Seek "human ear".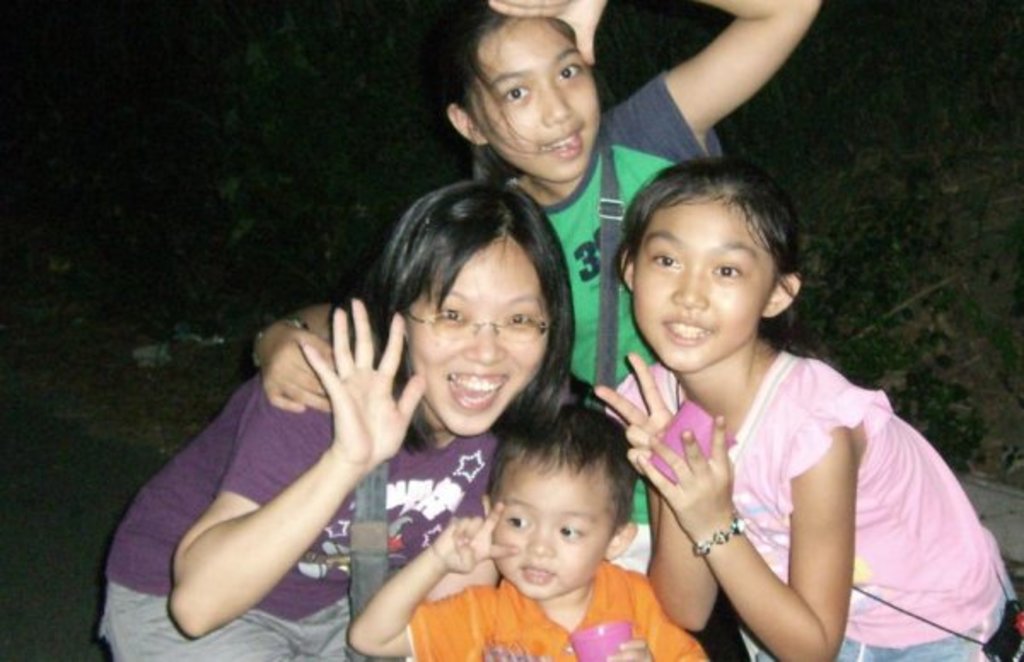
bbox(621, 246, 637, 290).
